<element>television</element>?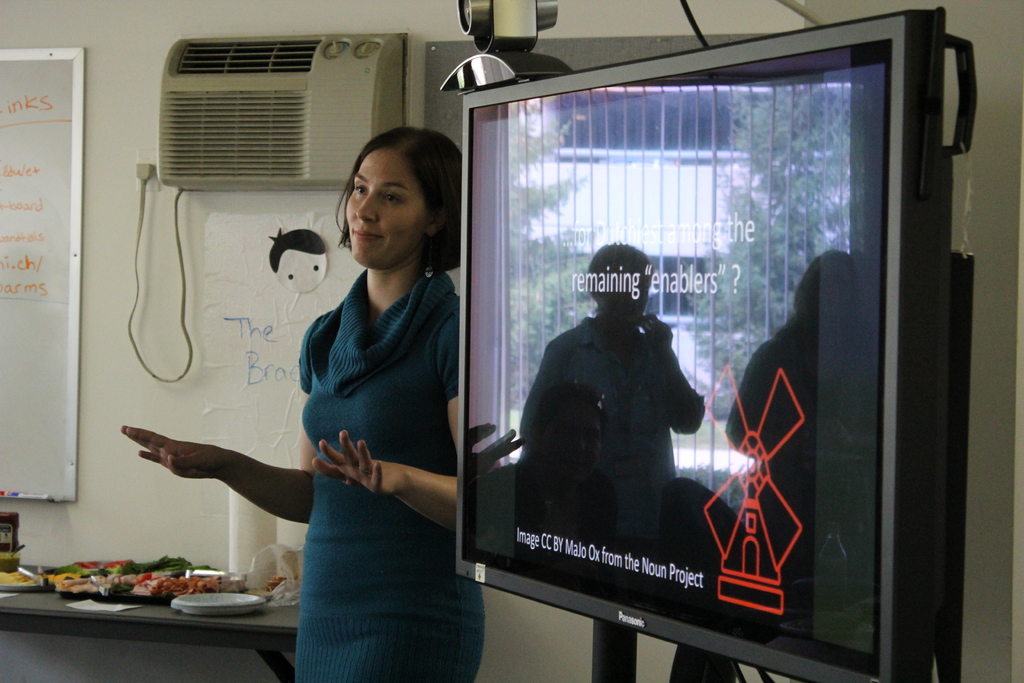
454, 0, 950, 678
